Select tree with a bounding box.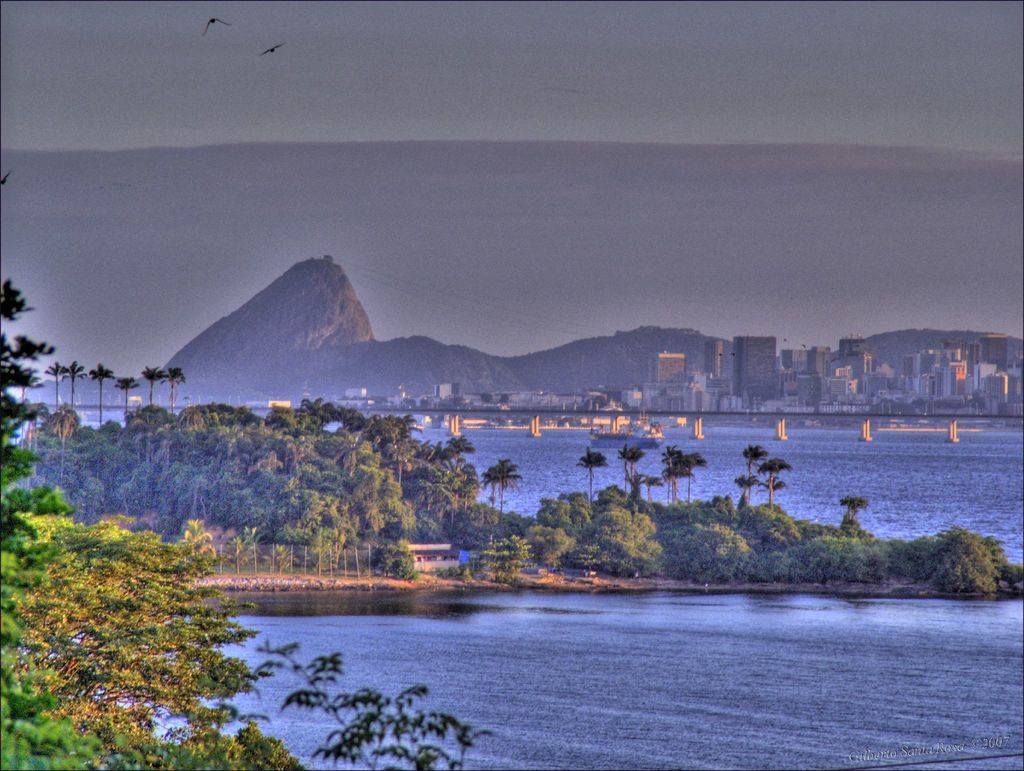
[140, 367, 161, 402].
